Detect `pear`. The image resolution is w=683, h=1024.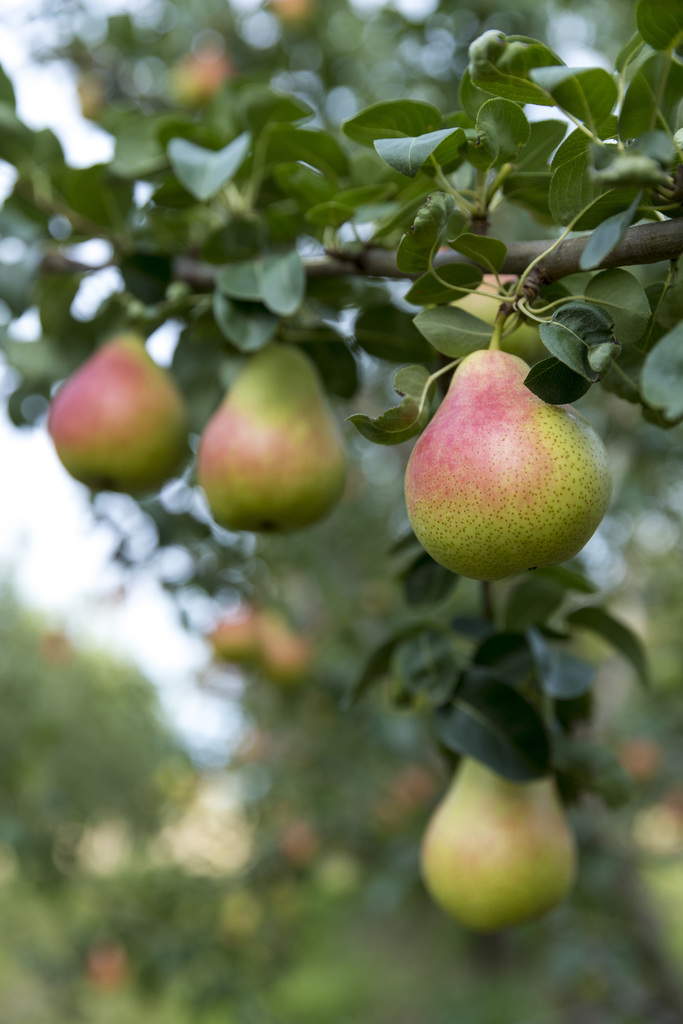
crop(400, 314, 611, 583).
